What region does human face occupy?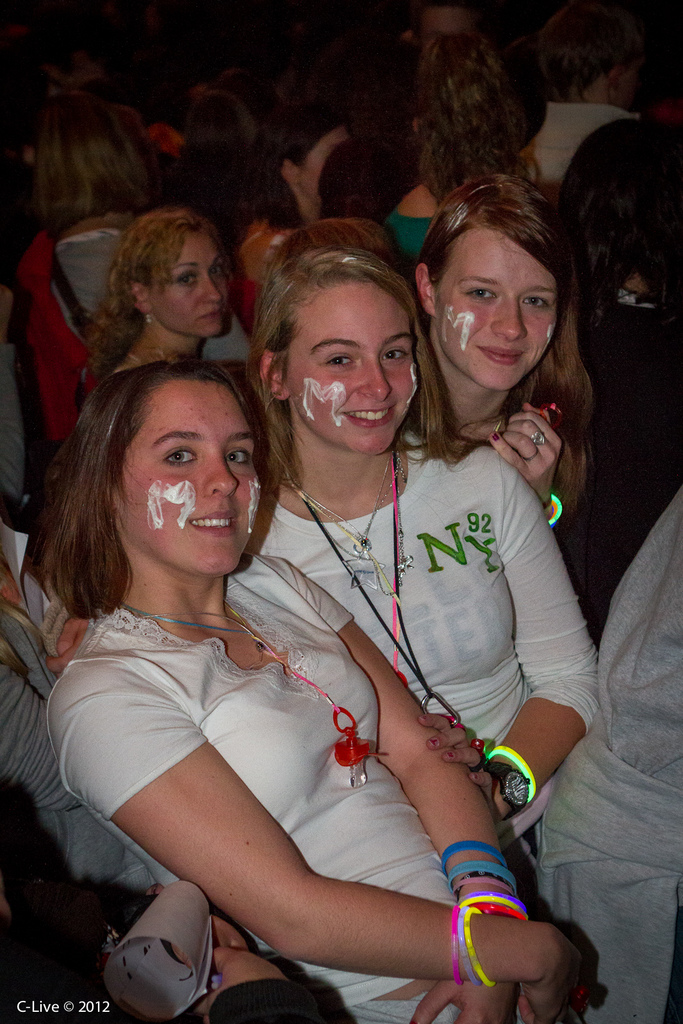
(x1=437, y1=221, x2=558, y2=391).
